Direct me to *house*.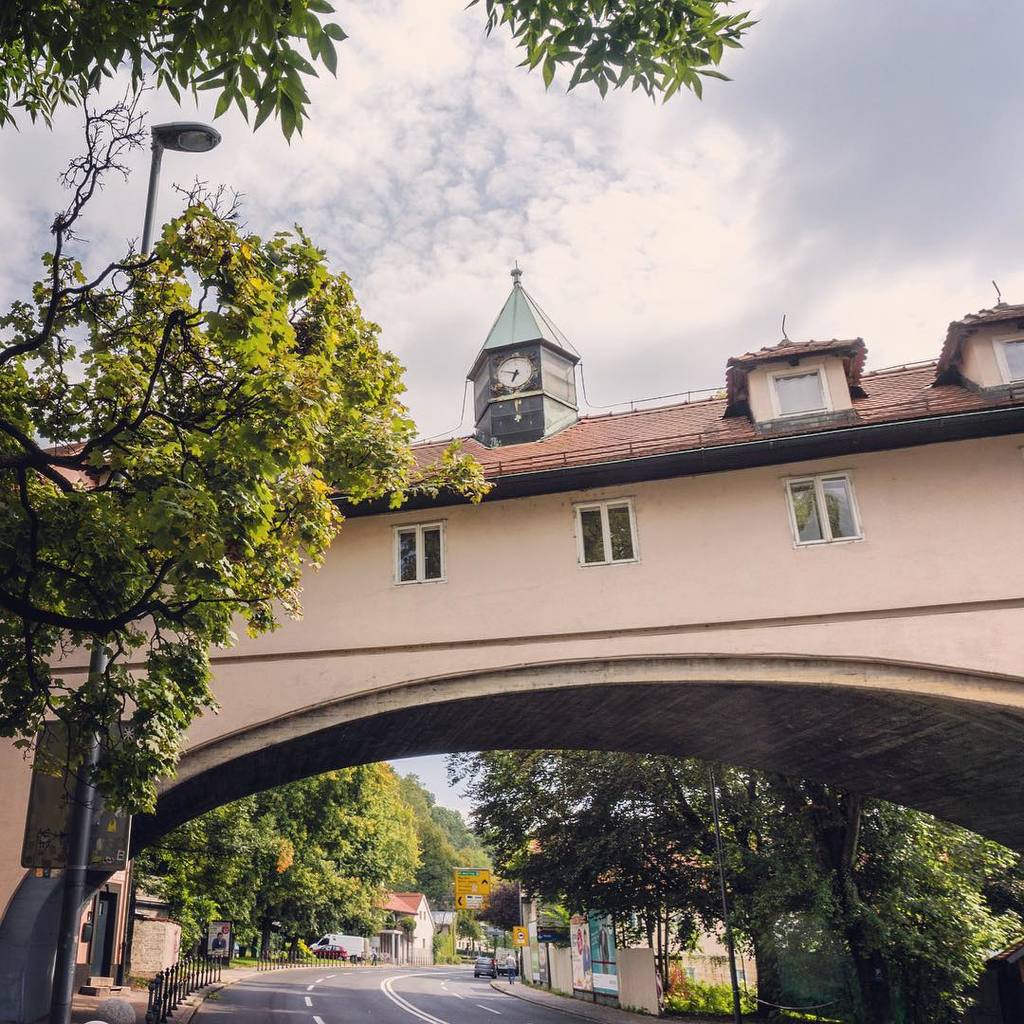
Direction: crop(309, 875, 442, 965).
